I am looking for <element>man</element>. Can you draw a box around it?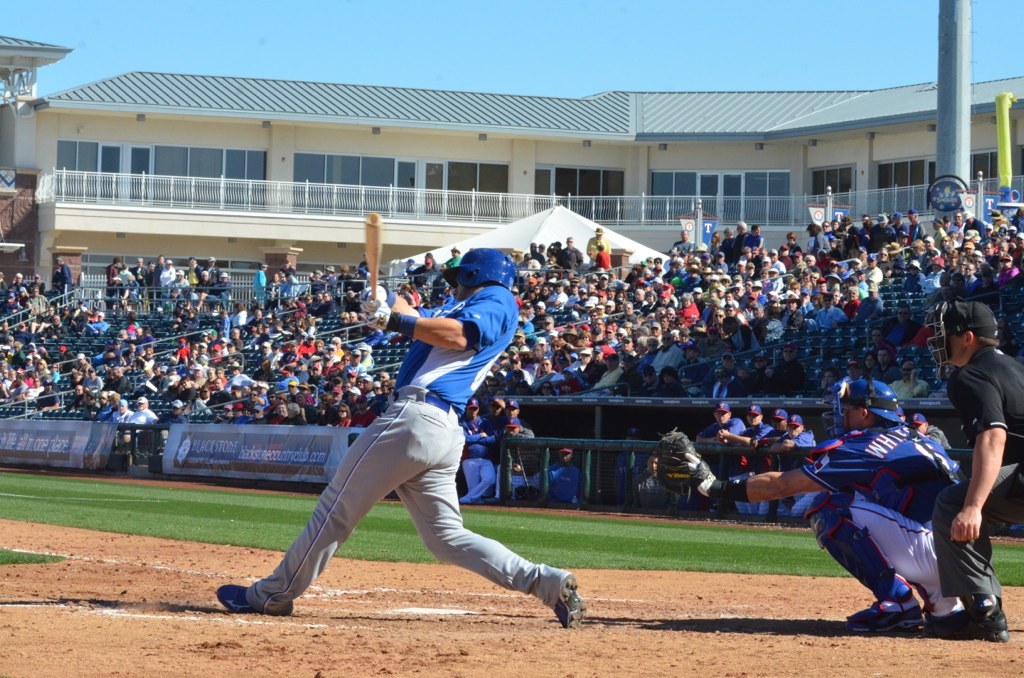
Sure, the bounding box is BBox(929, 220, 947, 245).
